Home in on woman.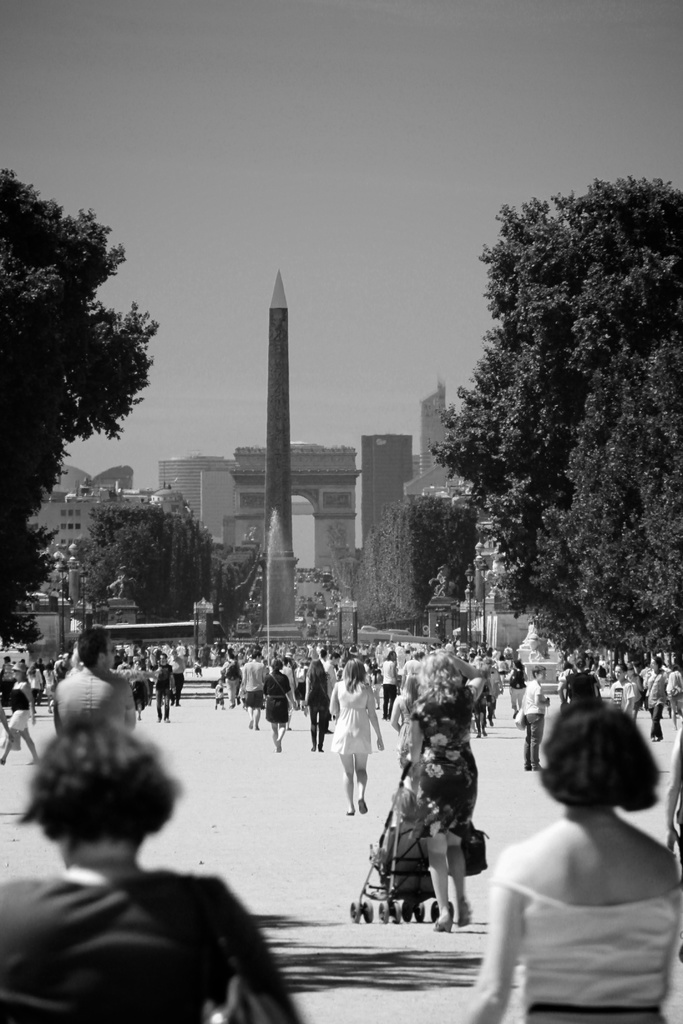
Homed in at (left=0, top=719, right=297, bottom=1023).
